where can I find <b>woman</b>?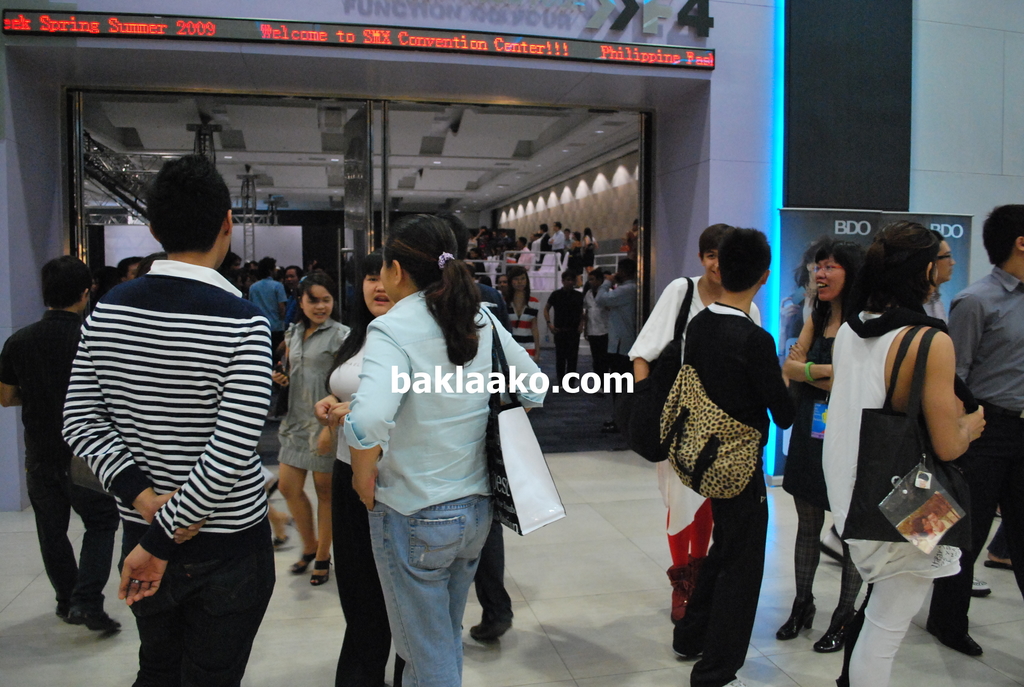
You can find it at left=781, top=237, right=865, bottom=658.
